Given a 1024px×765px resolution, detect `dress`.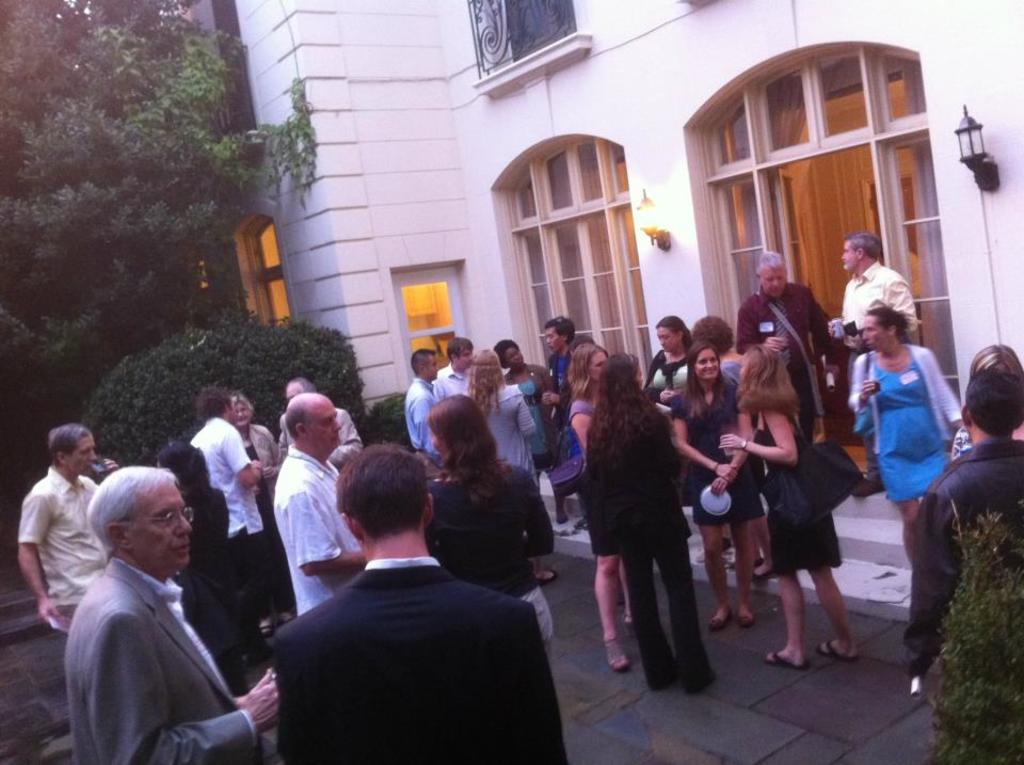
pyautogui.locateOnScreen(855, 355, 948, 504).
